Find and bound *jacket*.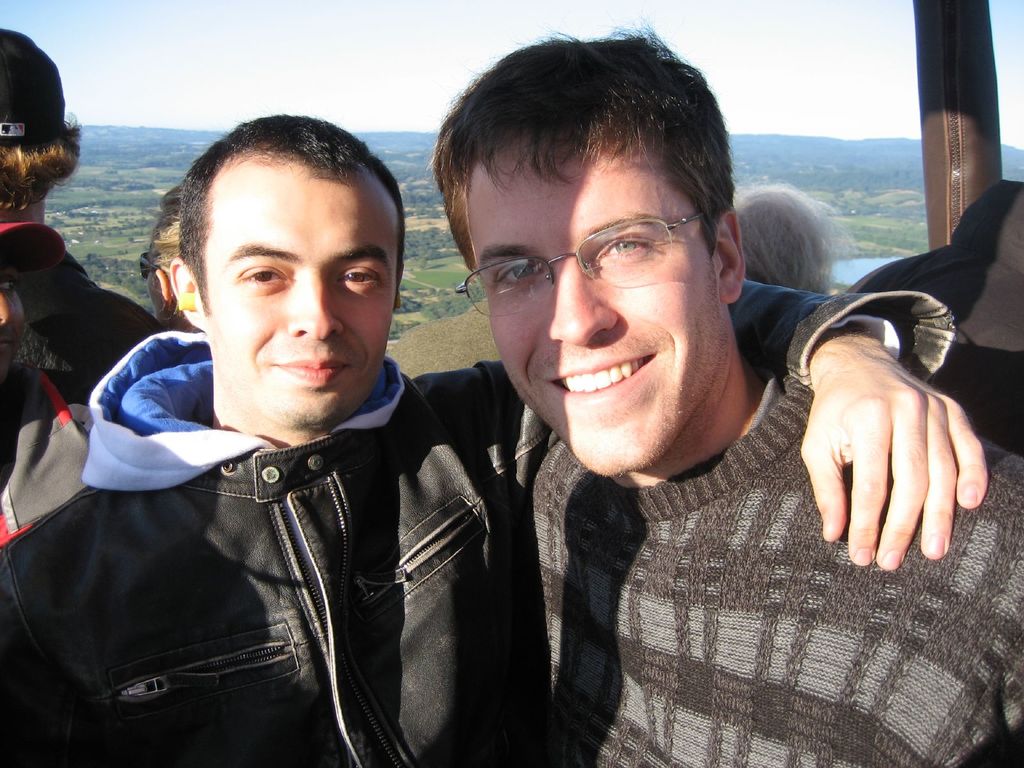
Bound: 0 275 955 767.
